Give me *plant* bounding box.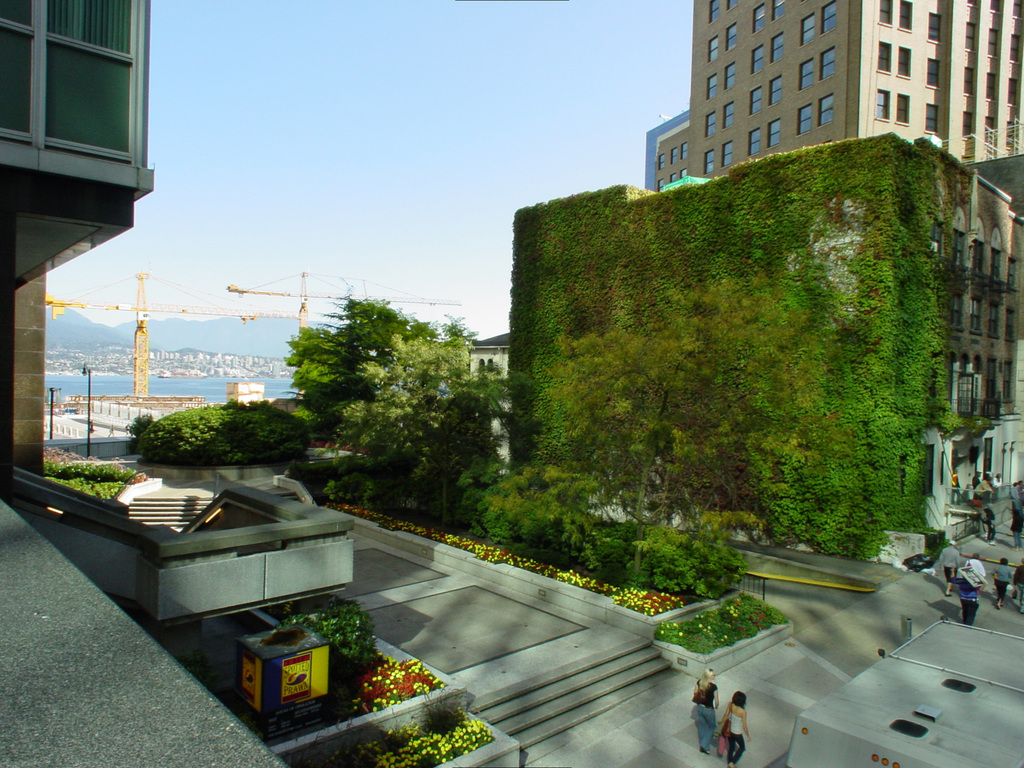
(322,429,428,522).
